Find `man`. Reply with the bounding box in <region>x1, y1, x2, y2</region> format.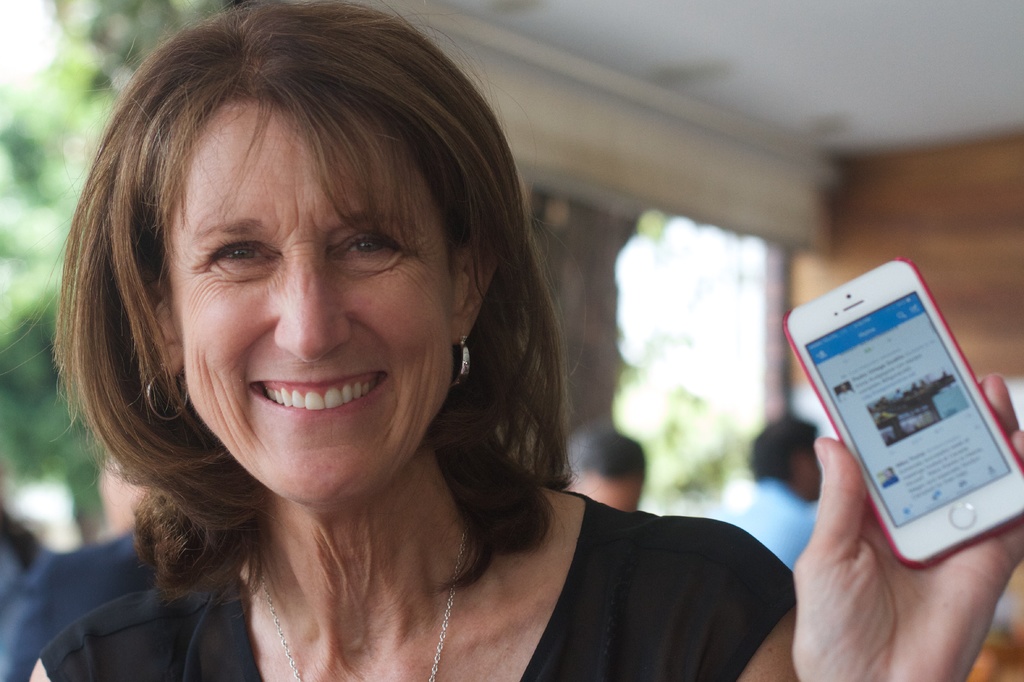
<region>728, 418, 824, 573</region>.
